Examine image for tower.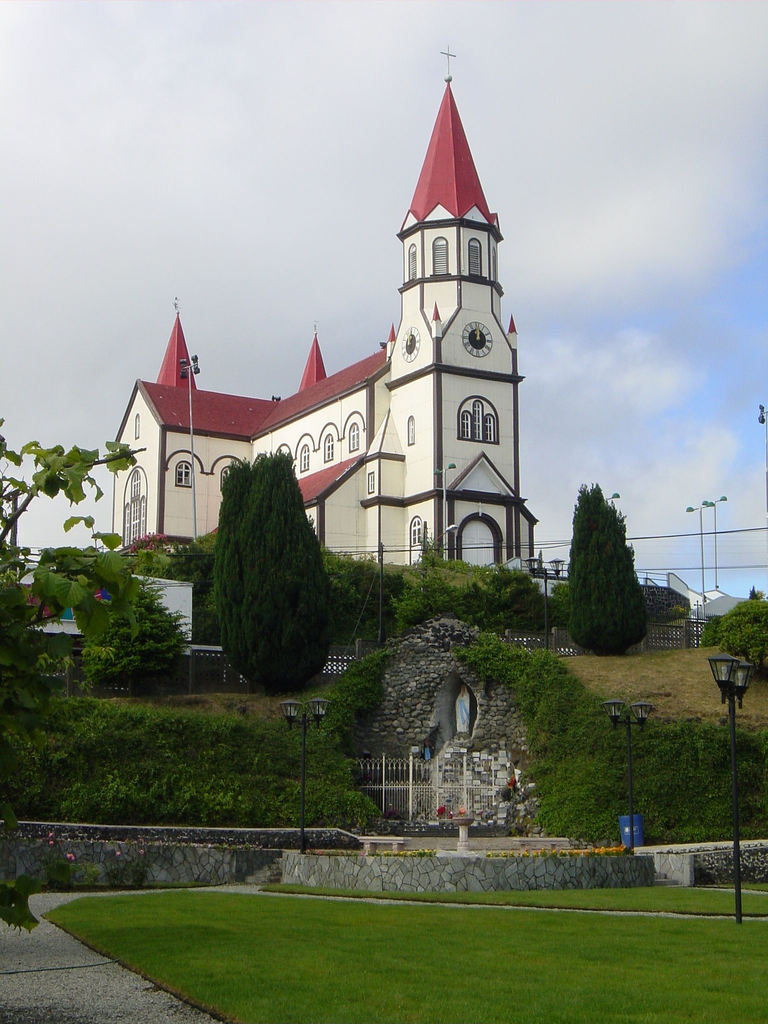
Examination result: 275/319/339/385.
